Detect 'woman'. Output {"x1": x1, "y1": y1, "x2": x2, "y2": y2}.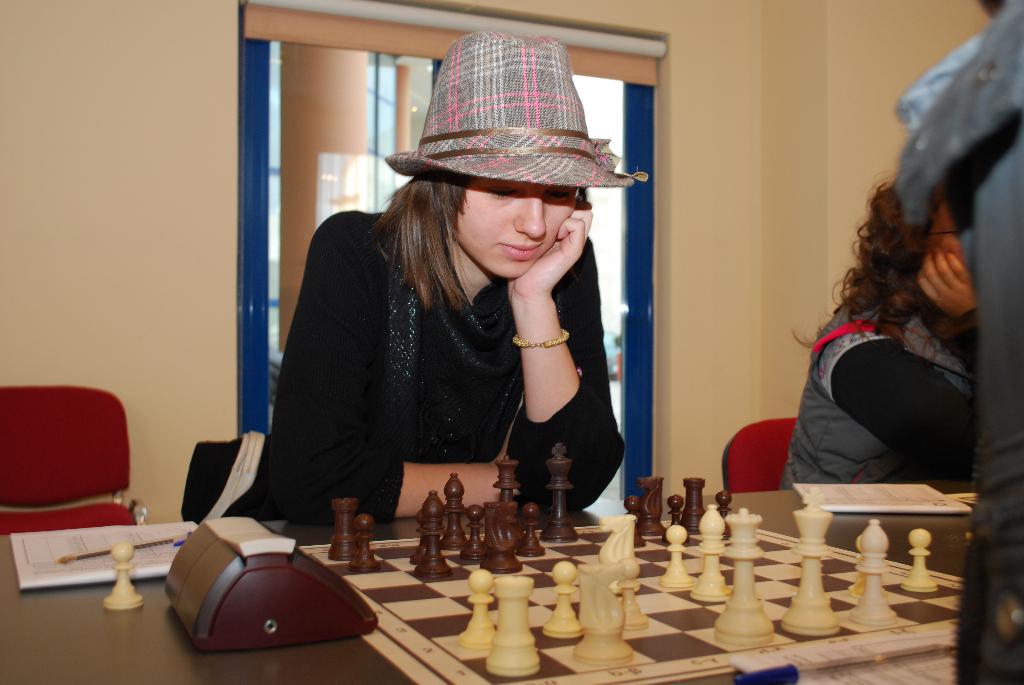
{"x1": 783, "y1": 171, "x2": 977, "y2": 484}.
